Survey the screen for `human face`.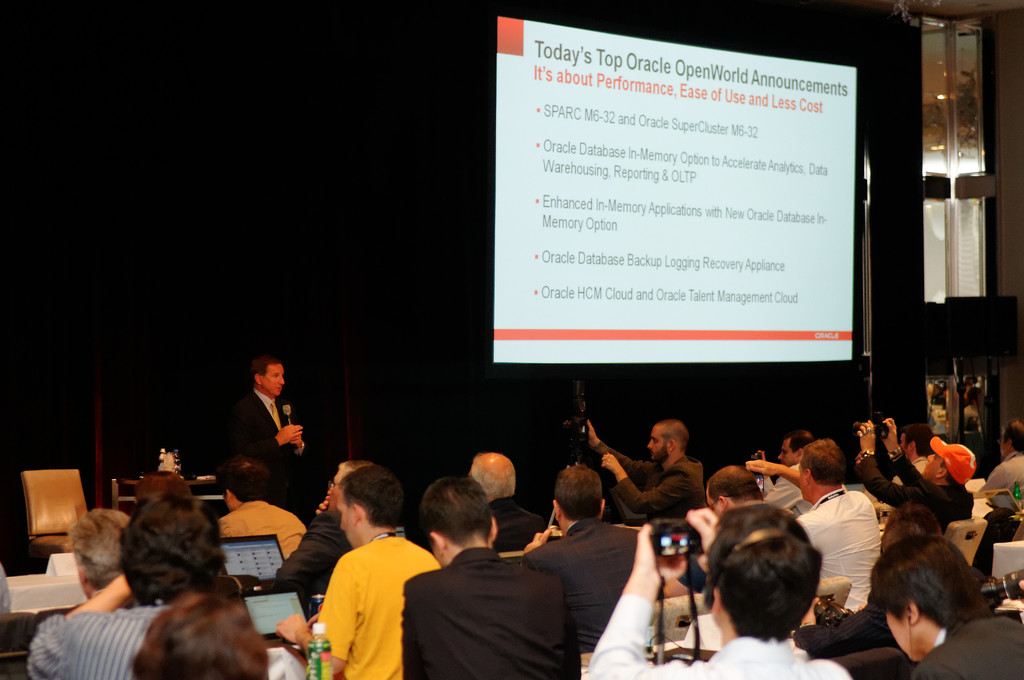
Survey found: left=776, top=442, right=797, bottom=465.
